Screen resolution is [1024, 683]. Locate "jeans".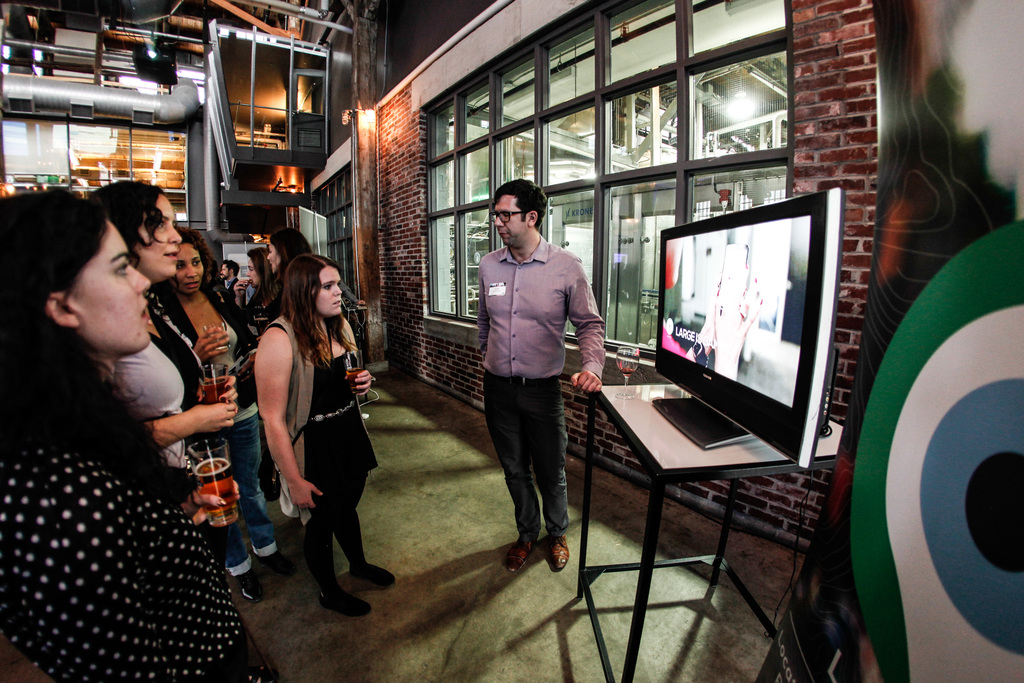
detection(477, 358, 589, 559).
